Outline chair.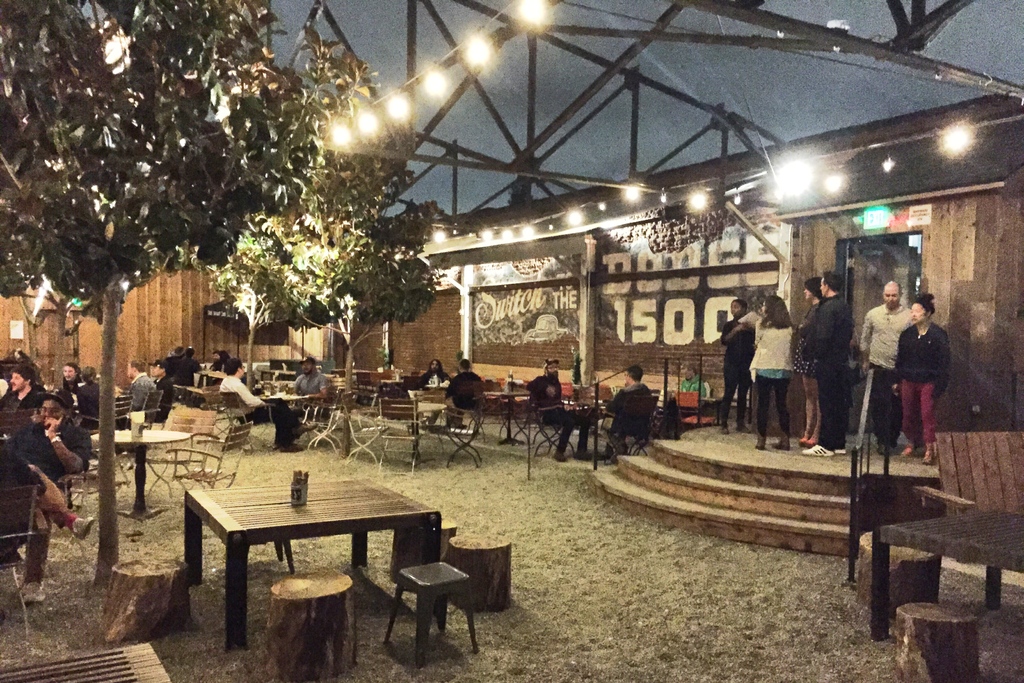
Outline: box=[138, 393, 159, 423].
